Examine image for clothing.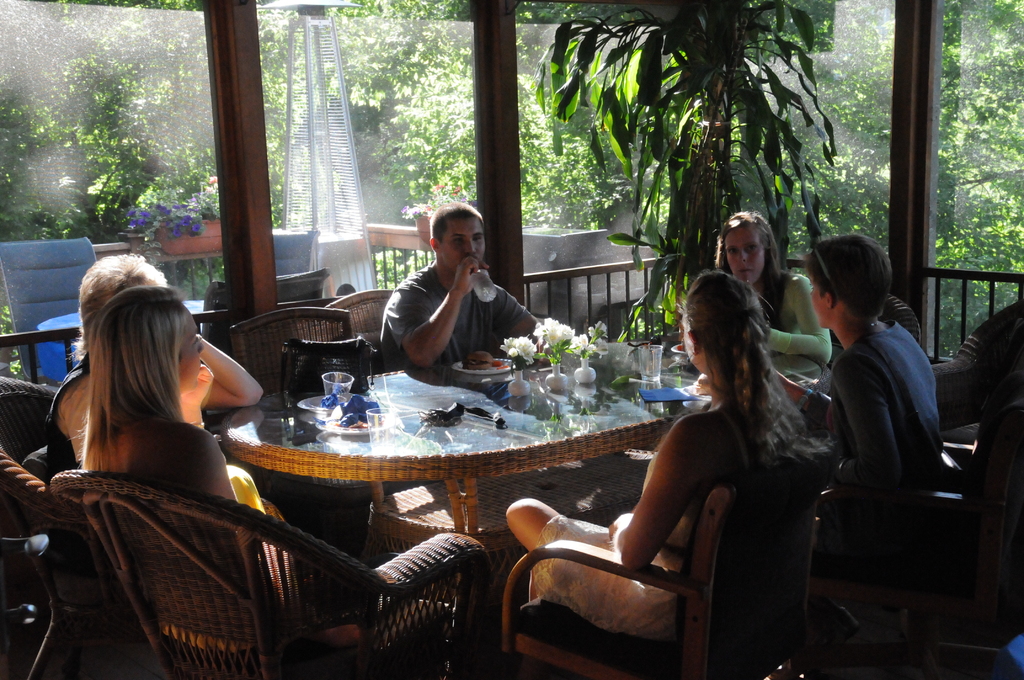
Examination result: [33, 355, 105, 595].
